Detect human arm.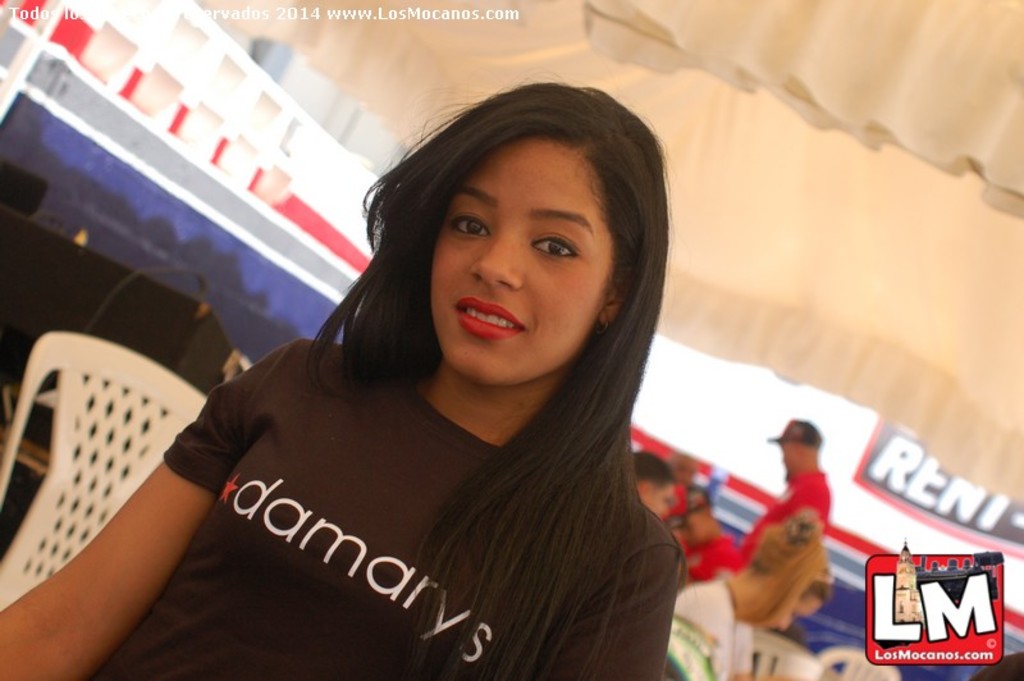
Detected at l=704, t=522, r=746, b=579.
